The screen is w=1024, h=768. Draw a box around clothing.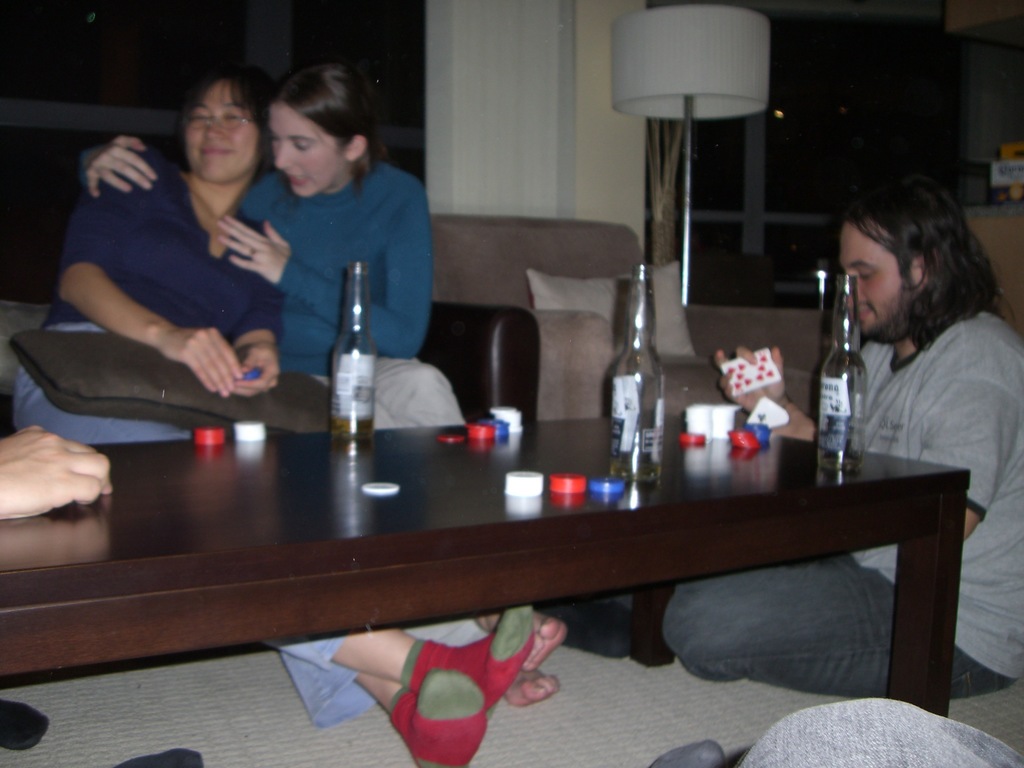
[left=238, top=156, right=474, bottom=643].
